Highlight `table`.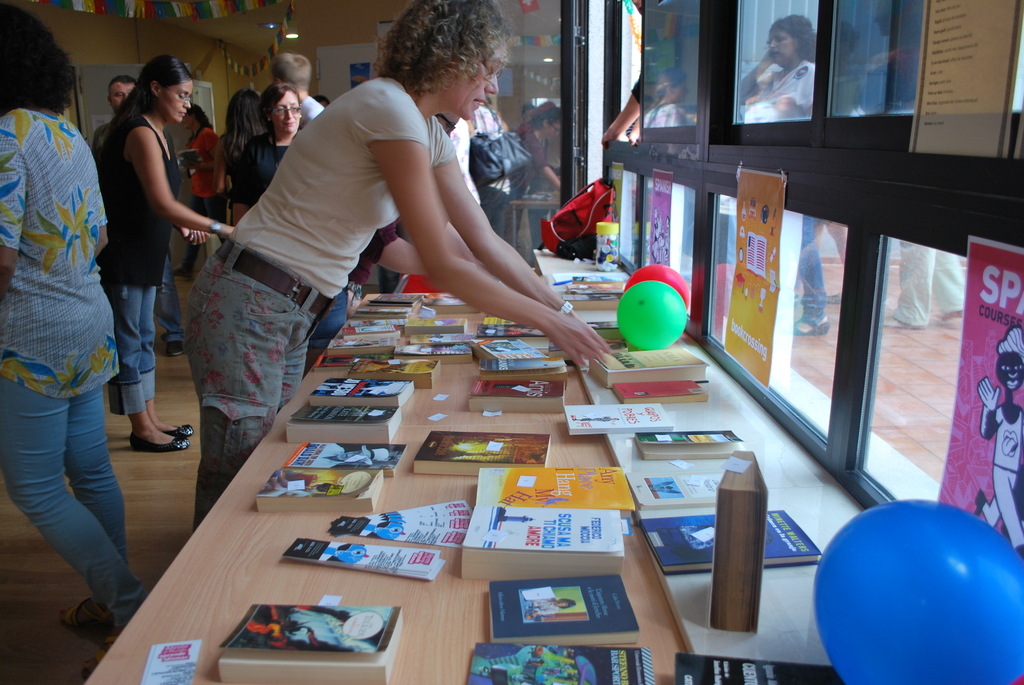
Highlighted region: left=173, top=220, right=969, bottom=663.
